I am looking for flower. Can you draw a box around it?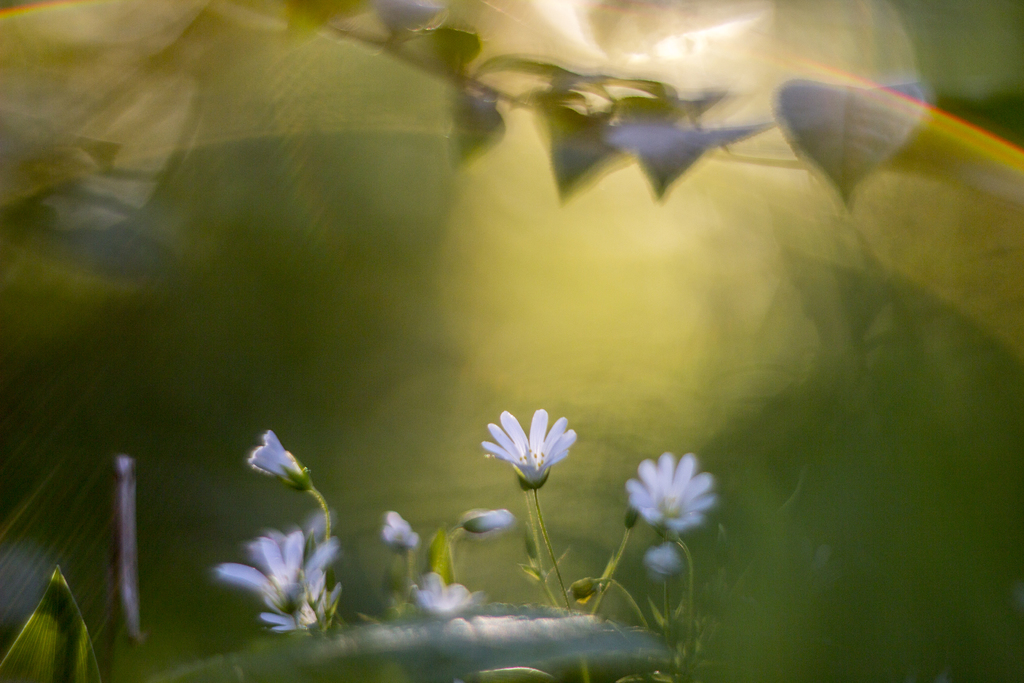
Sure, the bounding box is left=252, top=427, right=303, bottom=486.
